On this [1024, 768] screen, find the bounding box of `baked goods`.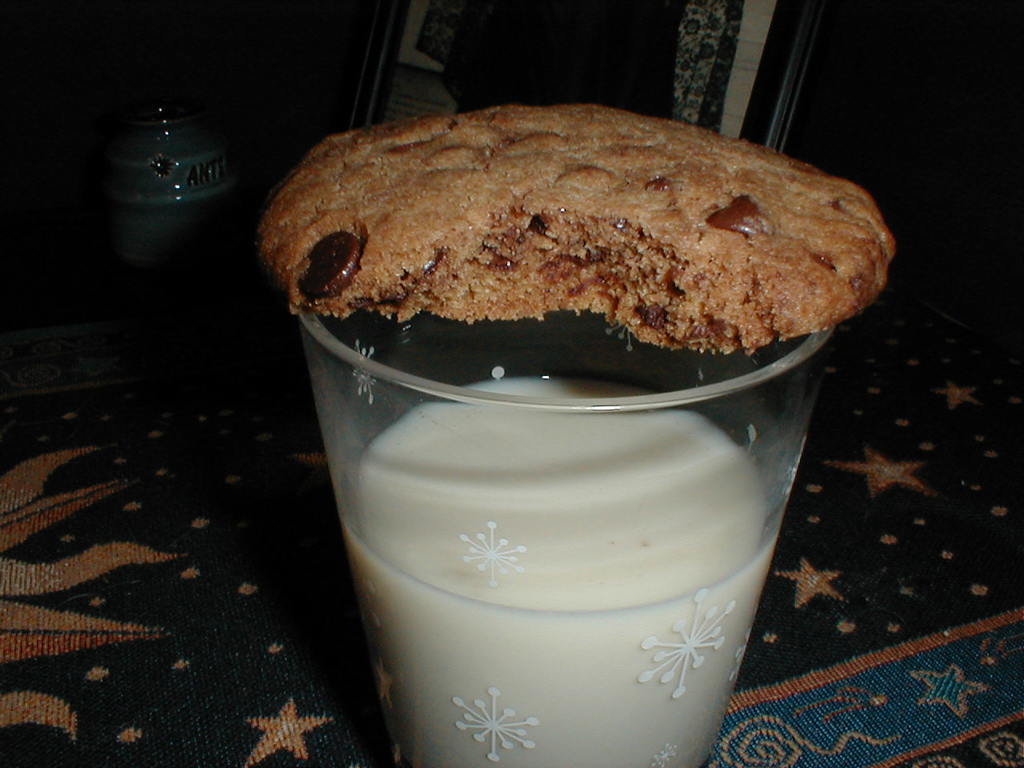
Bounding box: bbox=(288, 92, 866, 416).
